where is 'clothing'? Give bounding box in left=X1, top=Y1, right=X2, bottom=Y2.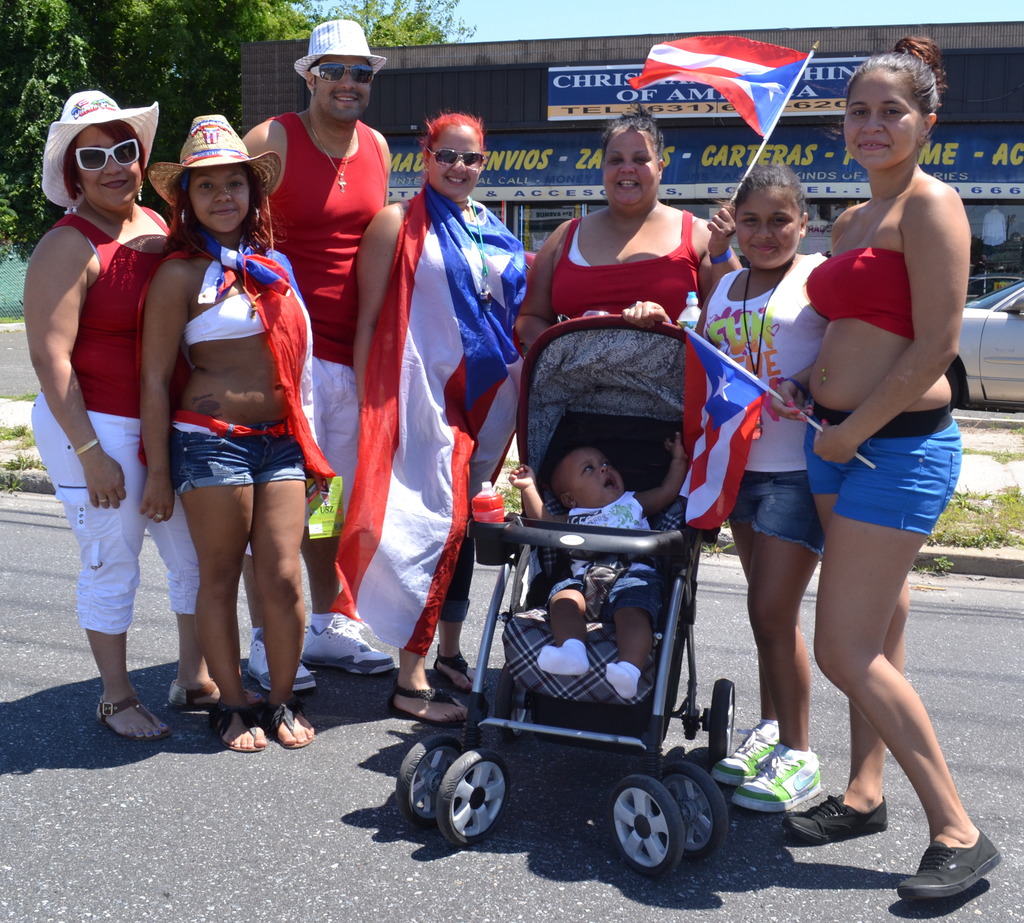
left=804, top=246, right=919, bottom=349.
